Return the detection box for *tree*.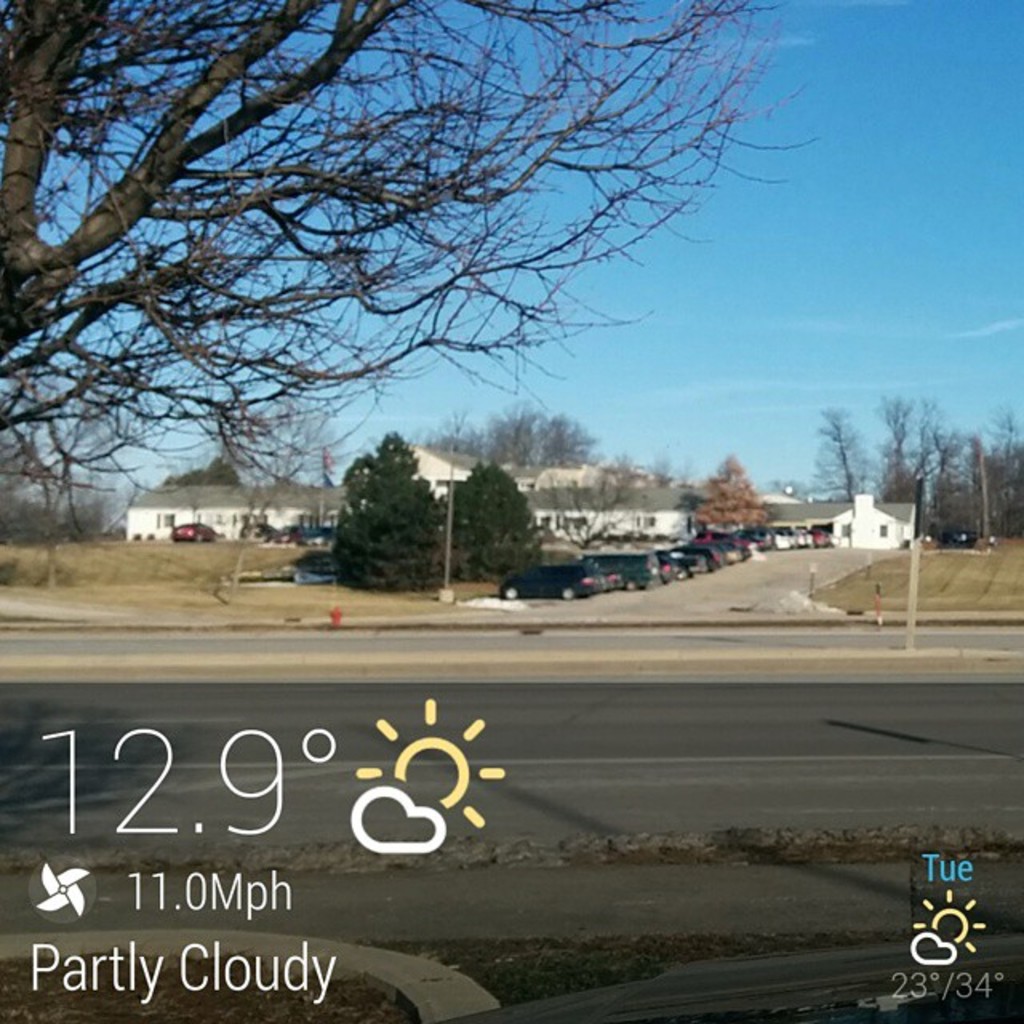
(left=427, top=402, right=606, bottom=482).
